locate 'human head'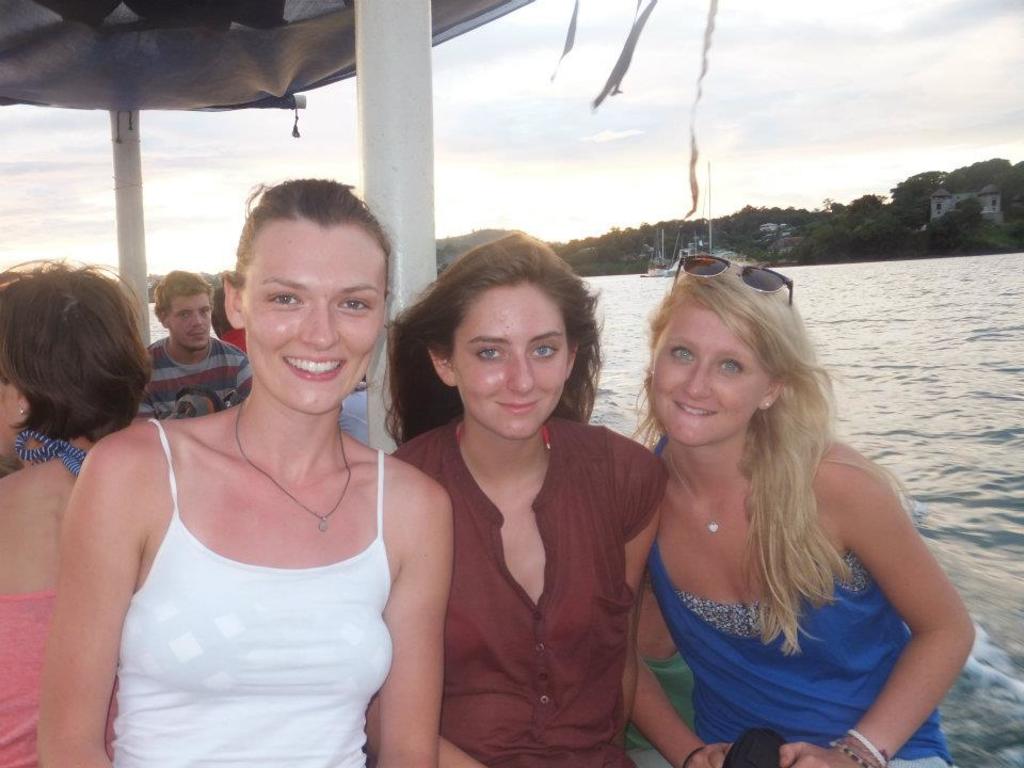
[x1=637, y1=245, x2=852, y2=451]
